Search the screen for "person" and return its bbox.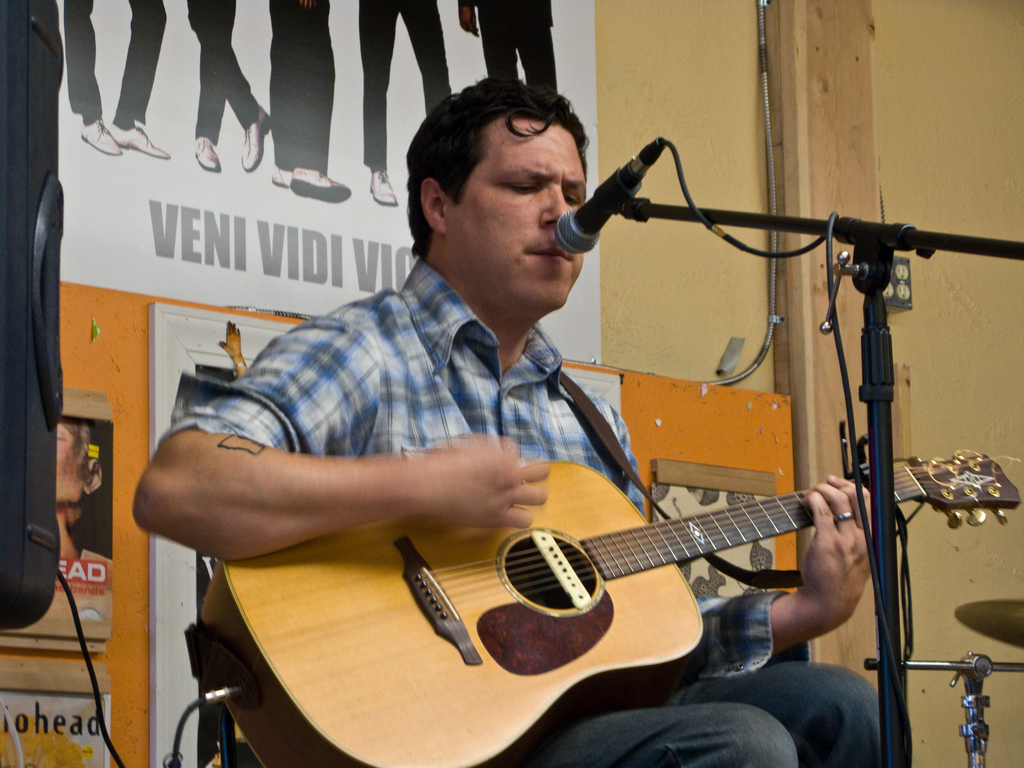
Found: locate(184, 0, 274, 170).
